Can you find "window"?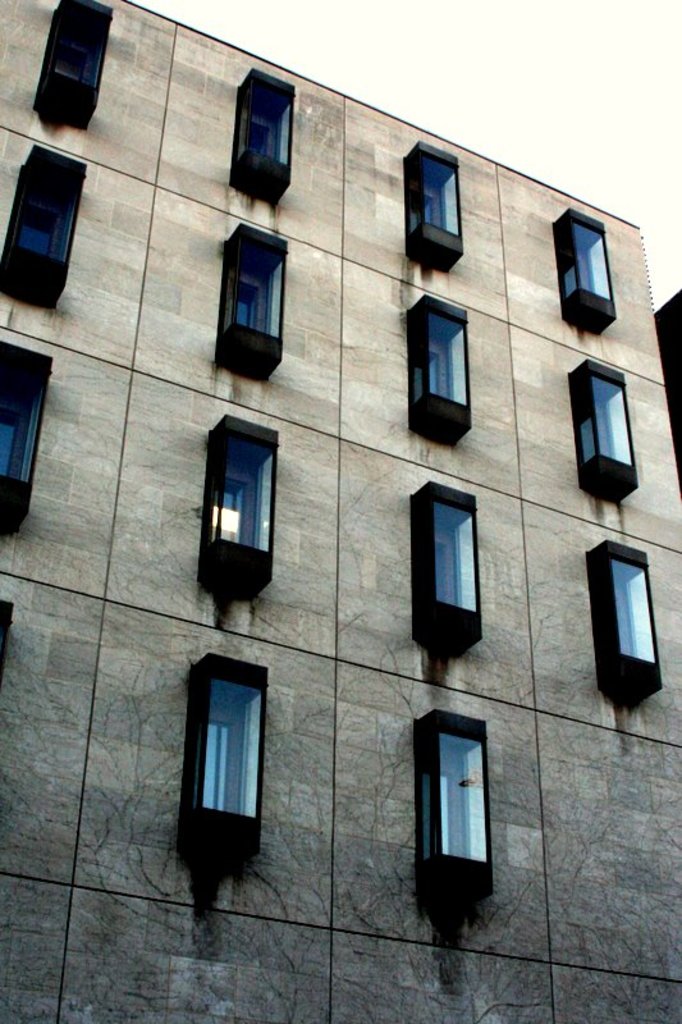
Yes, bounding box: <region>406, 710, 491, 915</region>.
